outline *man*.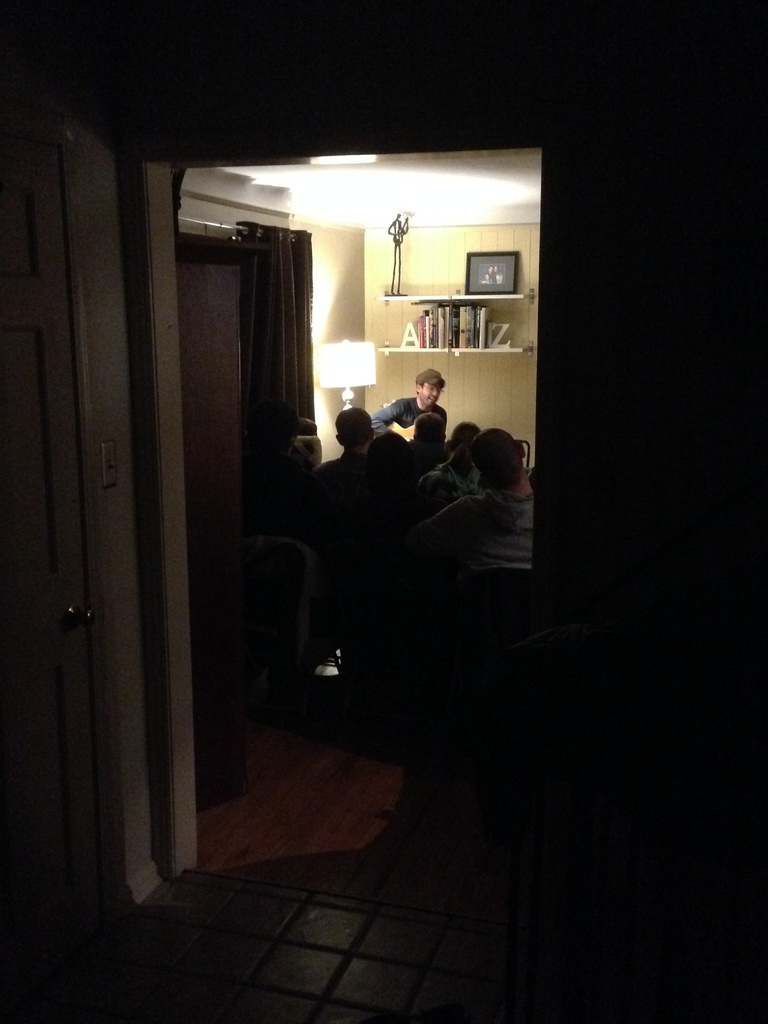
Outline: 404:428:537:583.
